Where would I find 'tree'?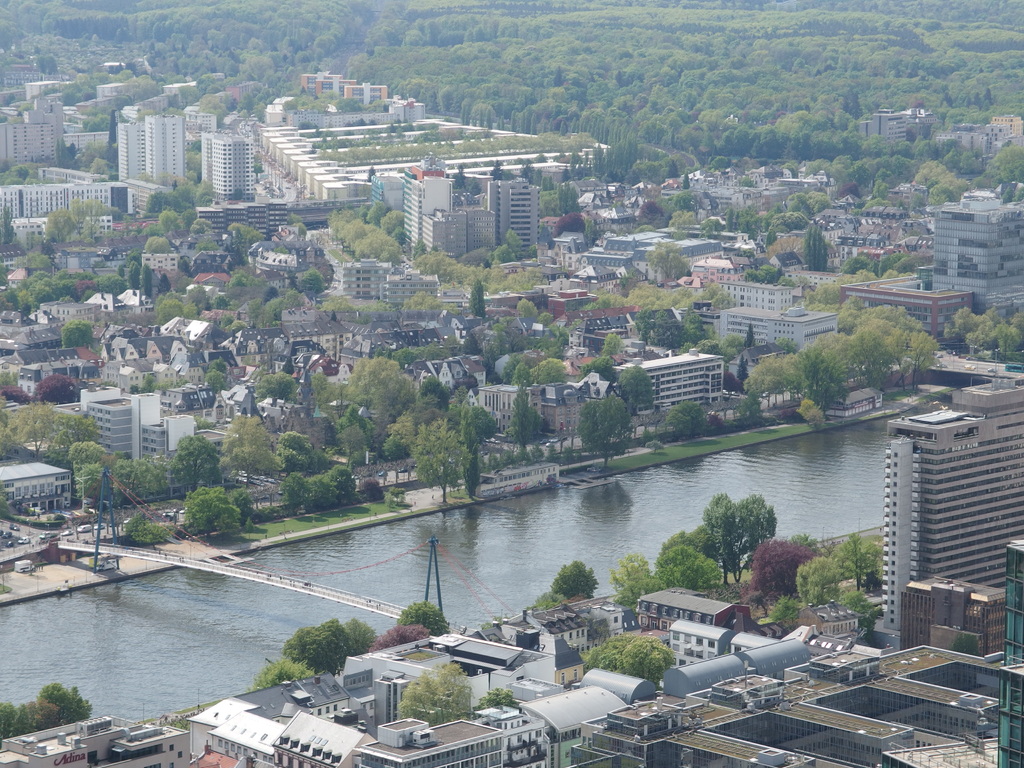
At [486,227,544,268].
